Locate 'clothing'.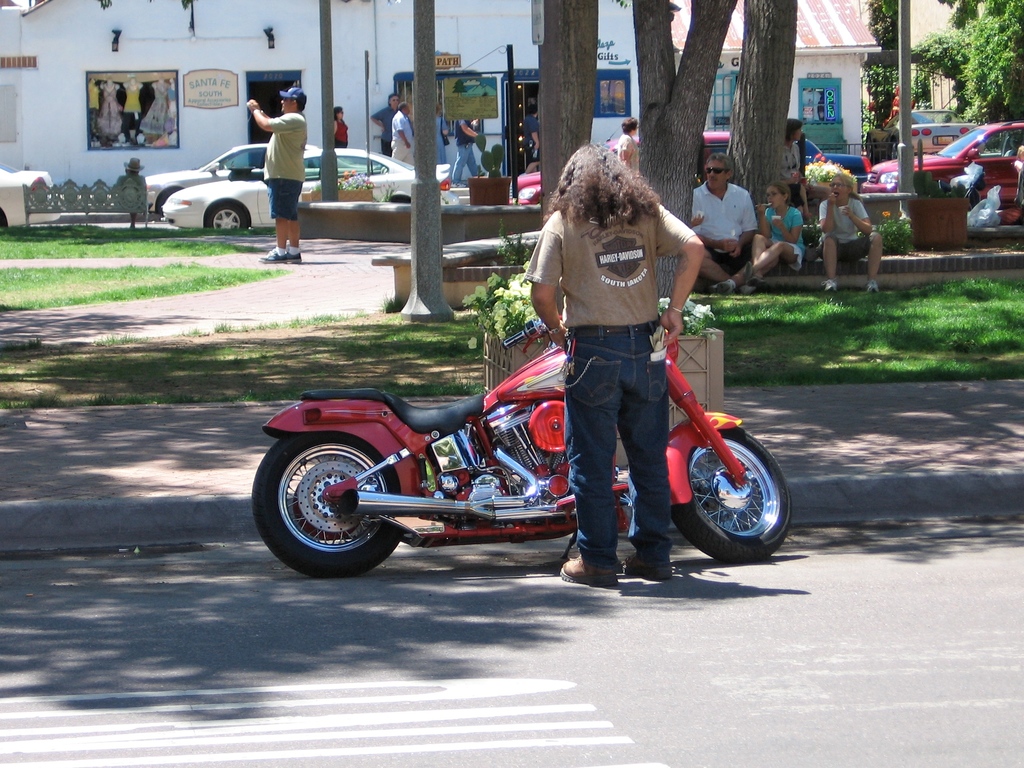
Bounding box: <box>387,111,417,166</box>.
